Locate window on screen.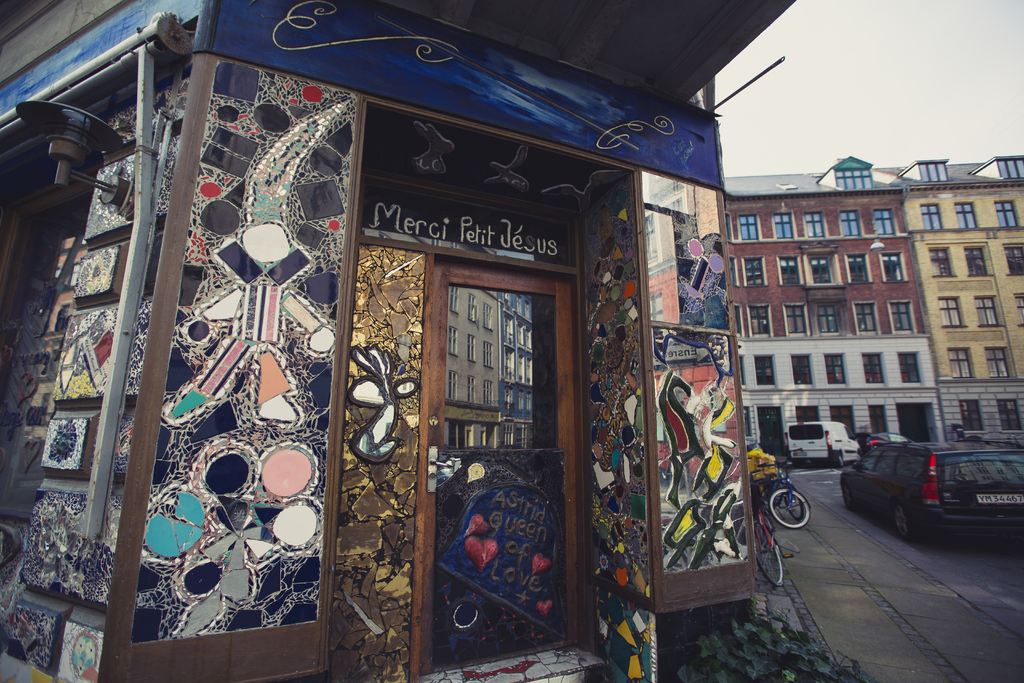
On screen at locate(1008, 243, 1021, 286).
